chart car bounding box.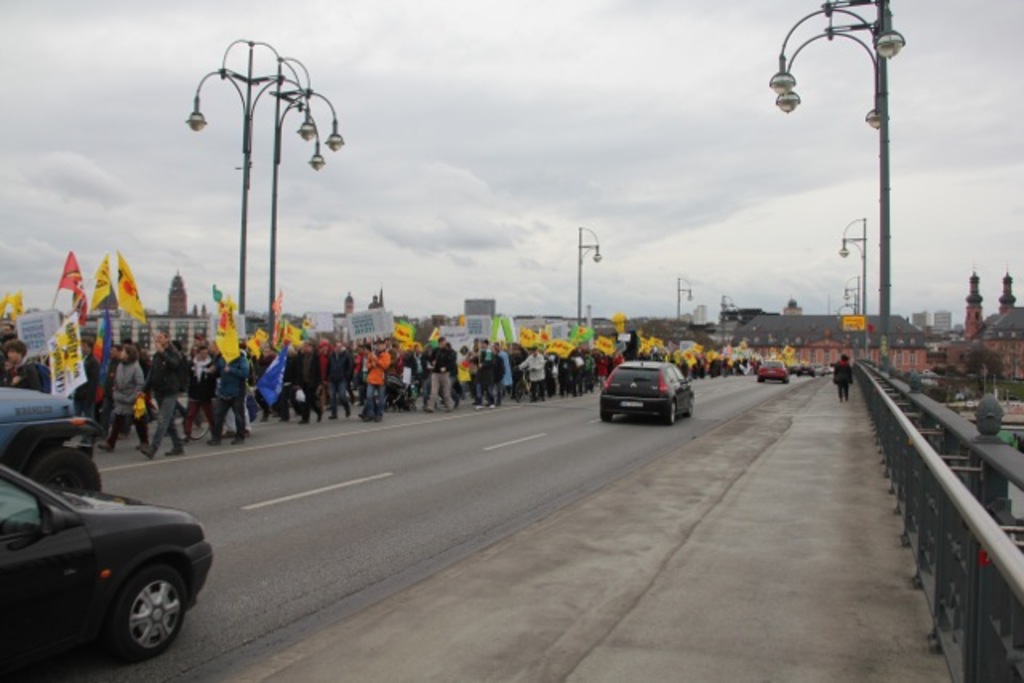
Charted: bbox(597, 361, 694, 425).
